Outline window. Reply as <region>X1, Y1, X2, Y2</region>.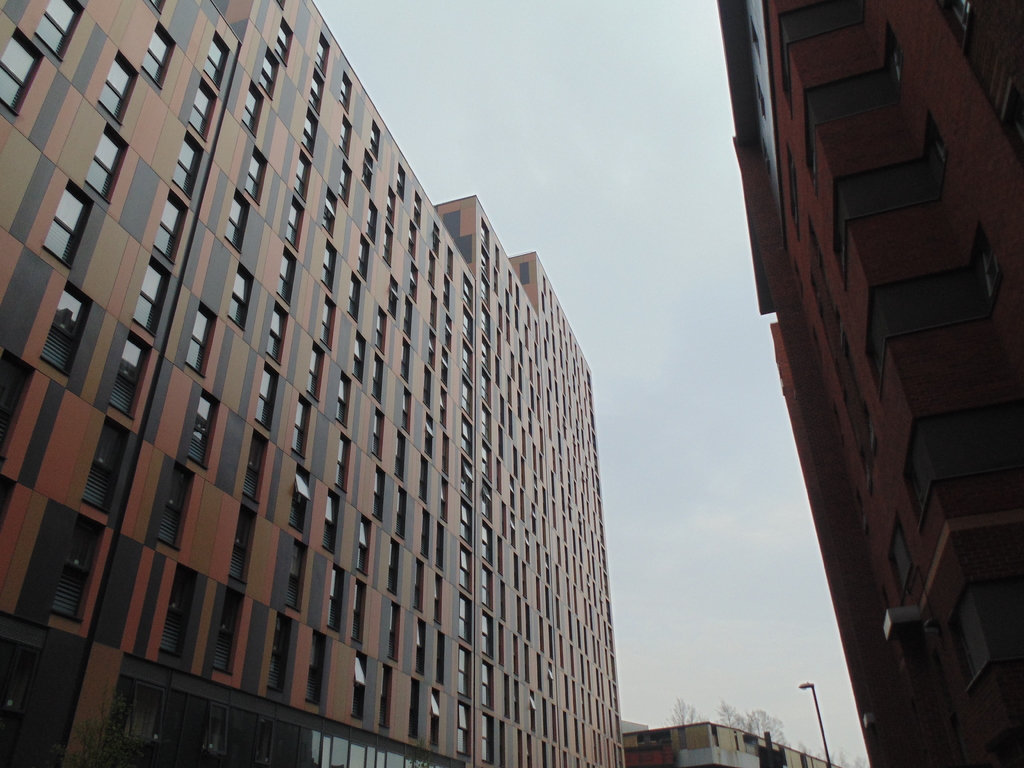
<region>211, 588, 241, 677</region>.
